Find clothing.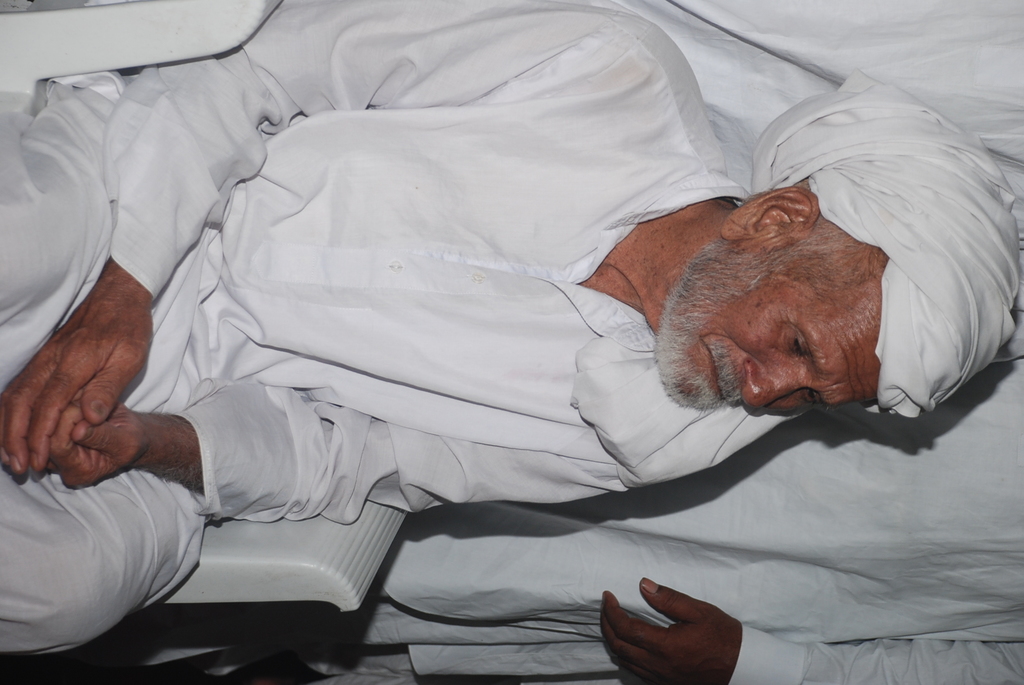
select_region(0, 0, 1021, 656).
